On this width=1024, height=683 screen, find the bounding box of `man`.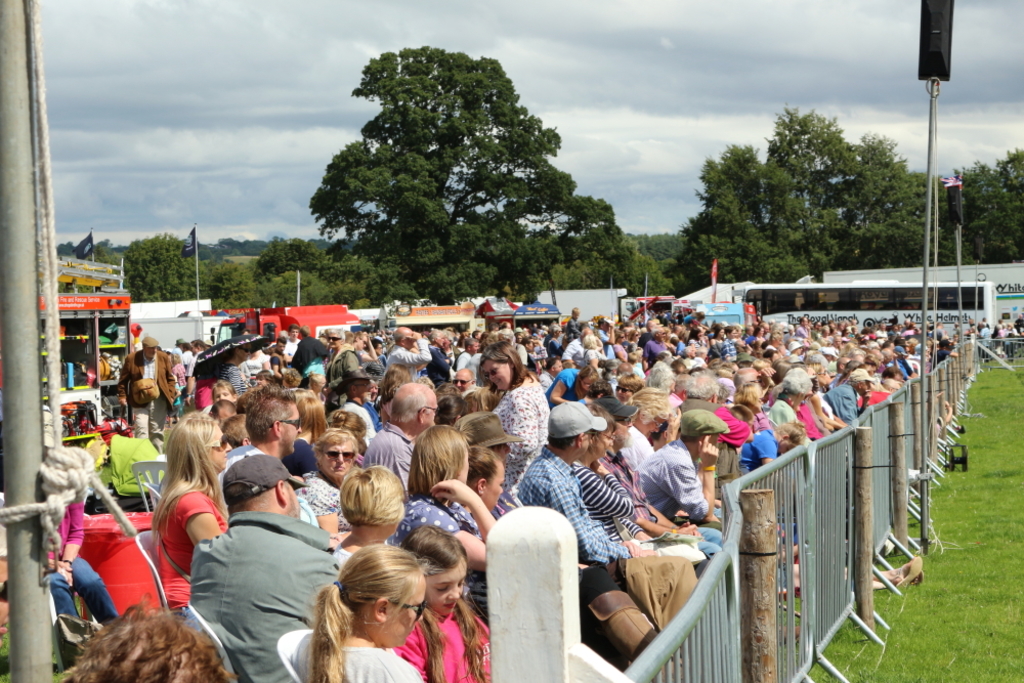
Bounding box: {"x1": 676, "y1": 371, "x2": 757, "y2": 500}.
